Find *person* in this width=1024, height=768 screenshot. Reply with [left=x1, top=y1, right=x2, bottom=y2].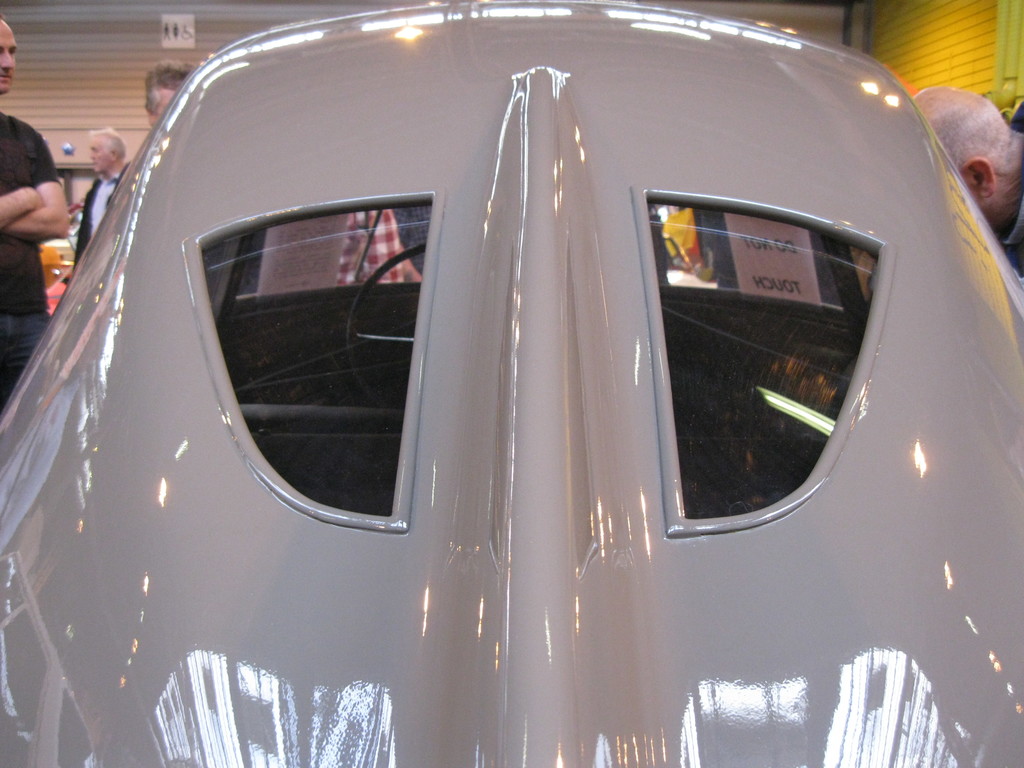
[left=912, top=83, right=1023, bottom=283].
